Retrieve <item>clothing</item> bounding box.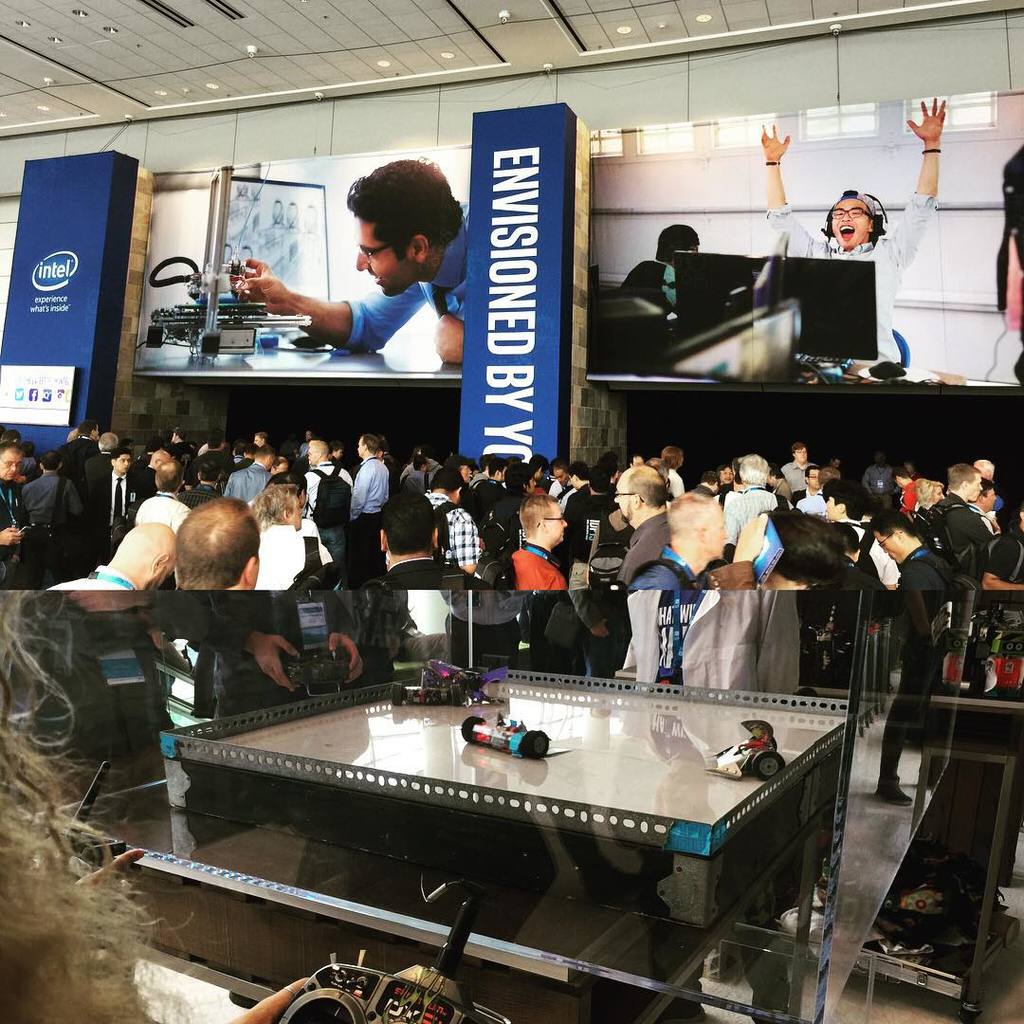
Bounding box: [341, 201, 470, 354].
